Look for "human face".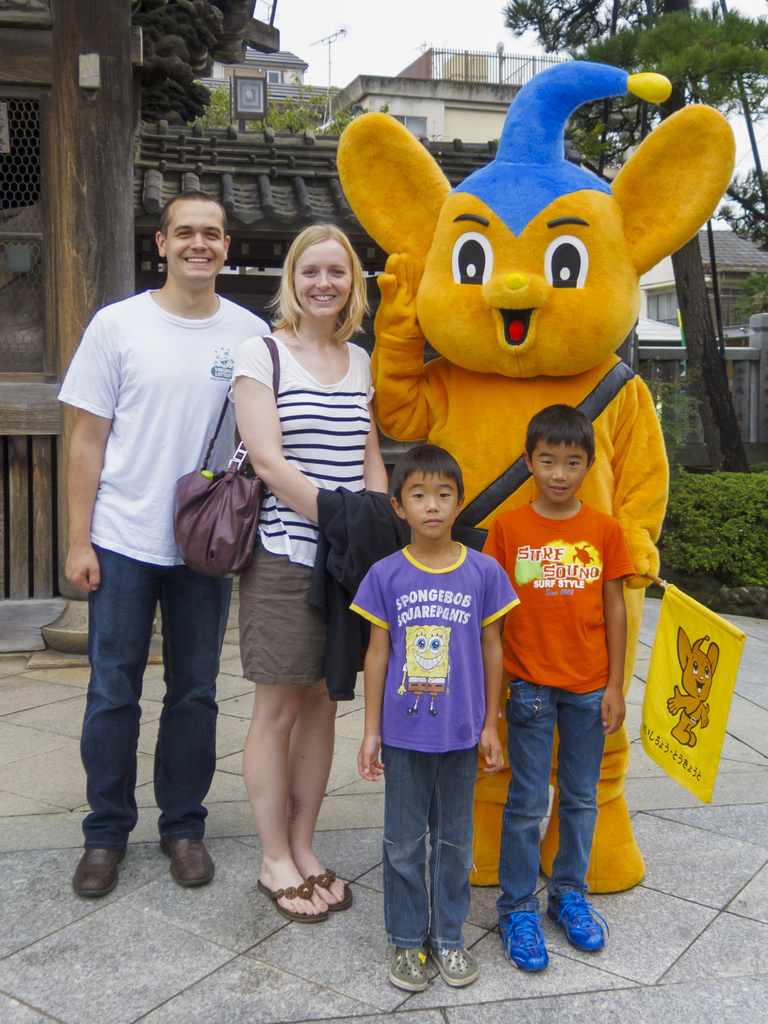
Found: x1=405 y1=474 x2=464 y2=545.
